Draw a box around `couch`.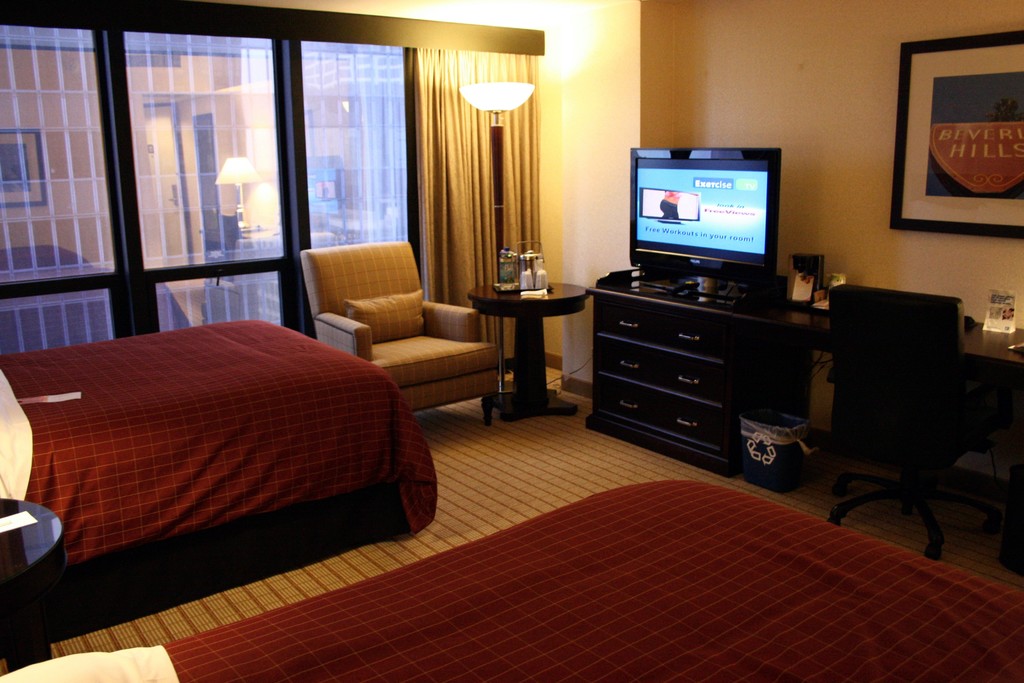
[left=257, top=211, right=511, bottom=428].
